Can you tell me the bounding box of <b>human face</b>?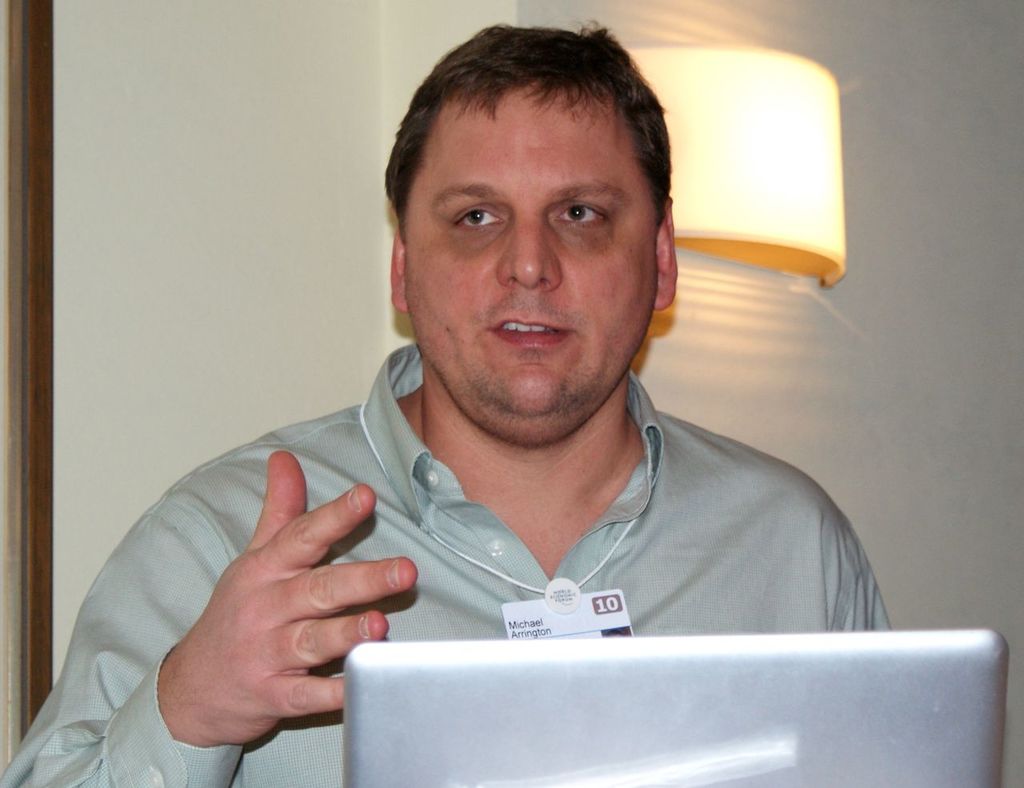
region(406, 85, 659, 408).
